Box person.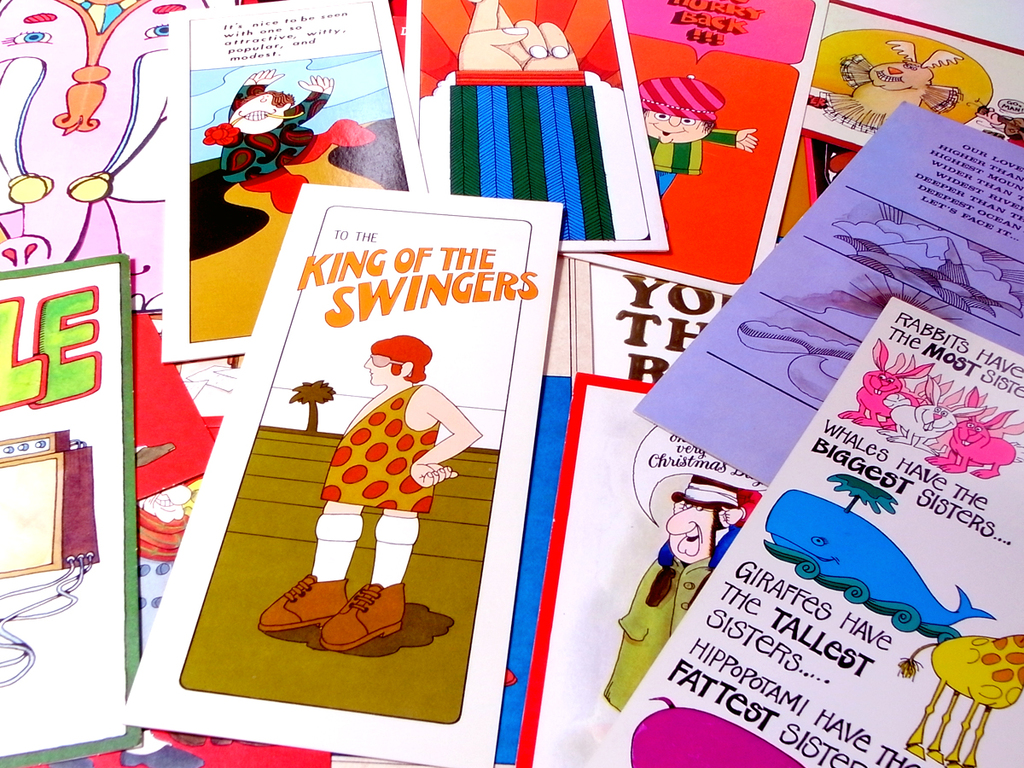
(left=255, top=338, right=480, bottom=649).
